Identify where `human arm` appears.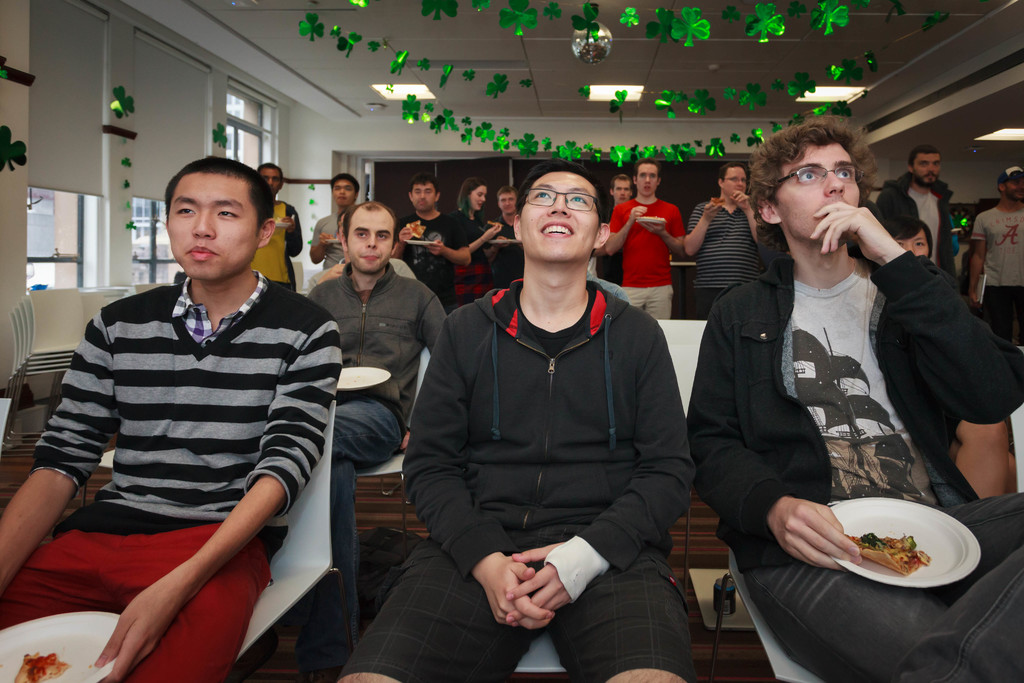
Appears at <region>412, 281, 445, 354</region>.
